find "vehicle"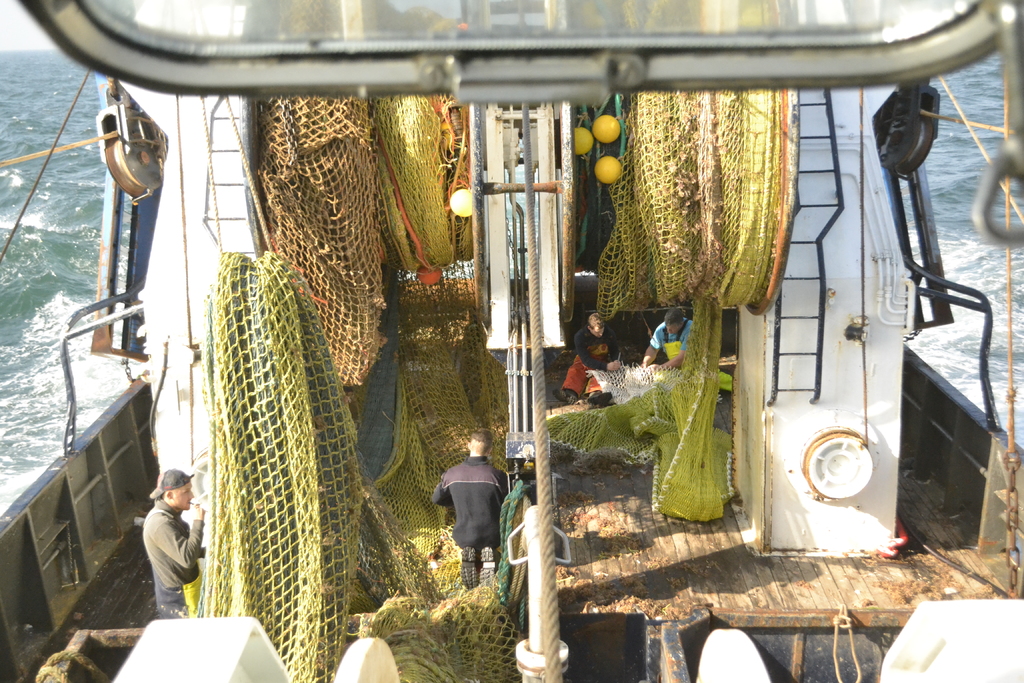
x1=0, y1=0, x2=1023, y2=682
